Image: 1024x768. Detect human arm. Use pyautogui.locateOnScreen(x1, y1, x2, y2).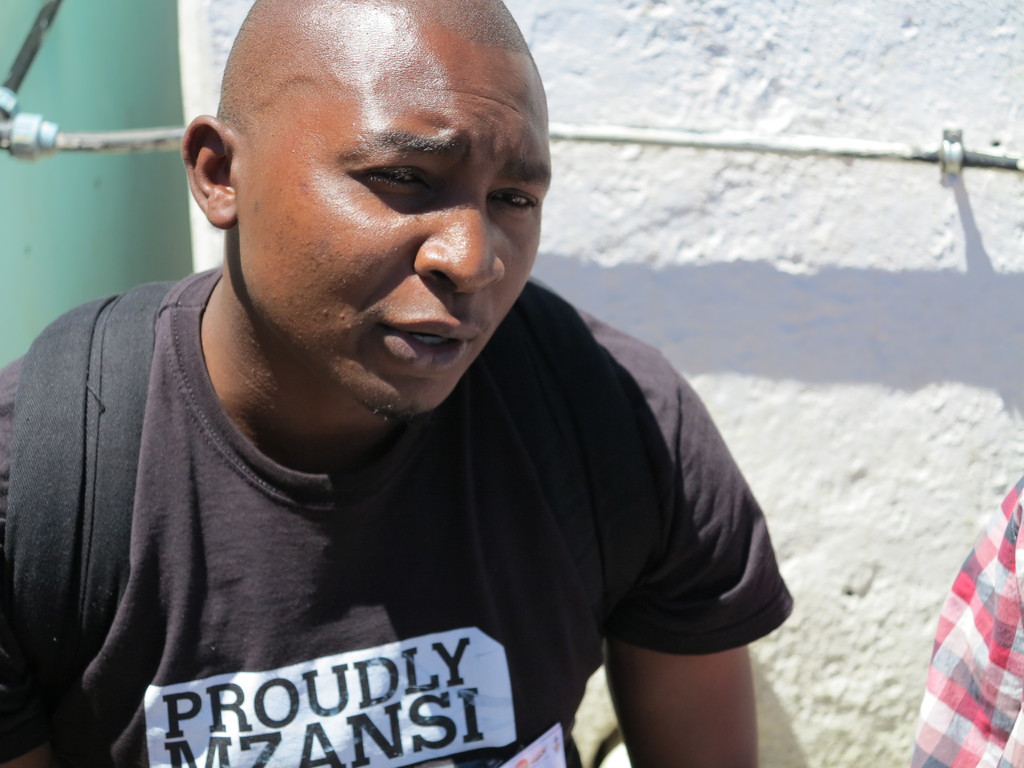
pyautogui.locateOnScreen(541, 348, 783, 753).
